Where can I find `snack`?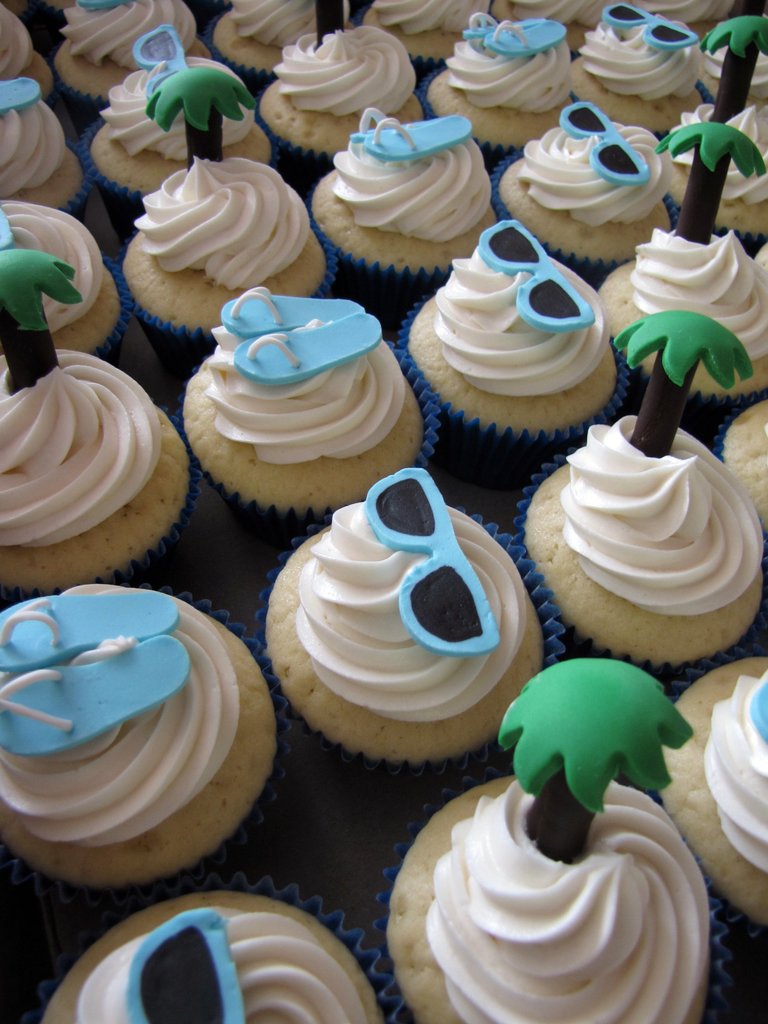
You can find it at {"x1": 260, "y1": 465, "x2": 541, "y2": 760}.
